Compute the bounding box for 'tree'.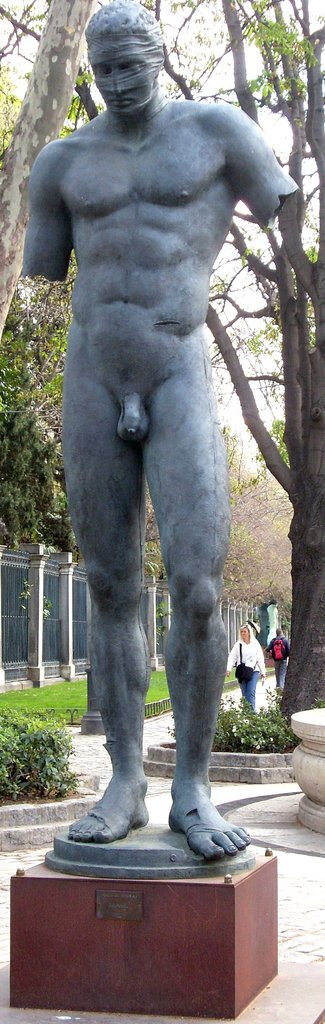
[left=0, top=288, right=75, bottom=553].
